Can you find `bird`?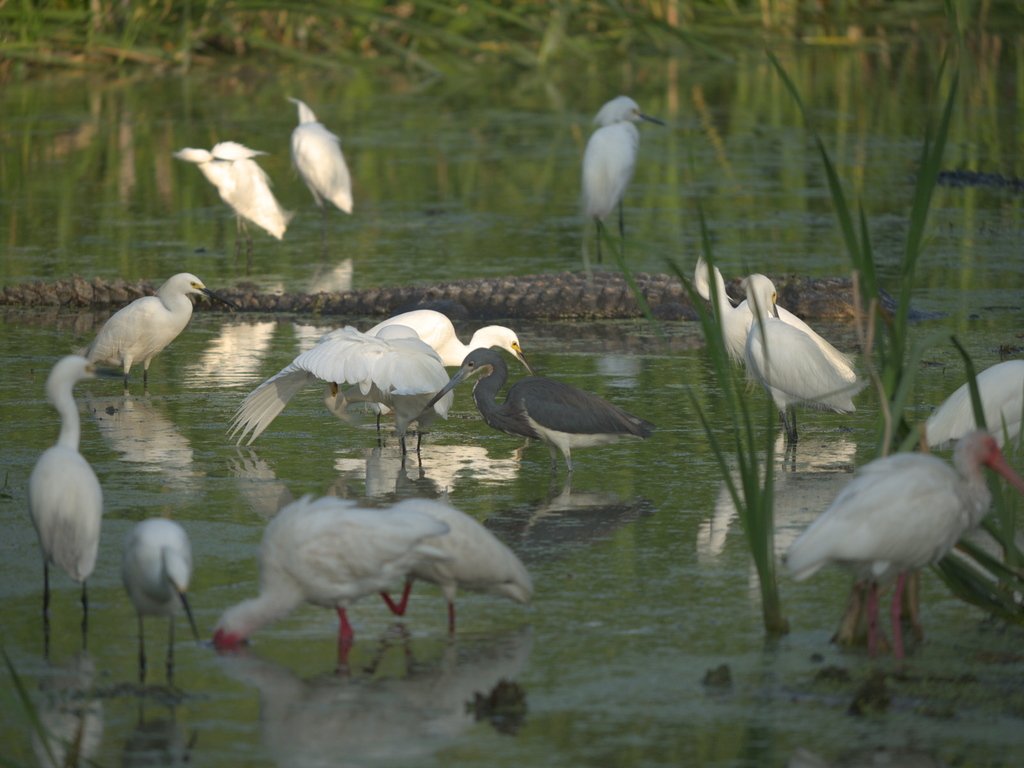
Yes, bounding box: 692/255/842/373.
